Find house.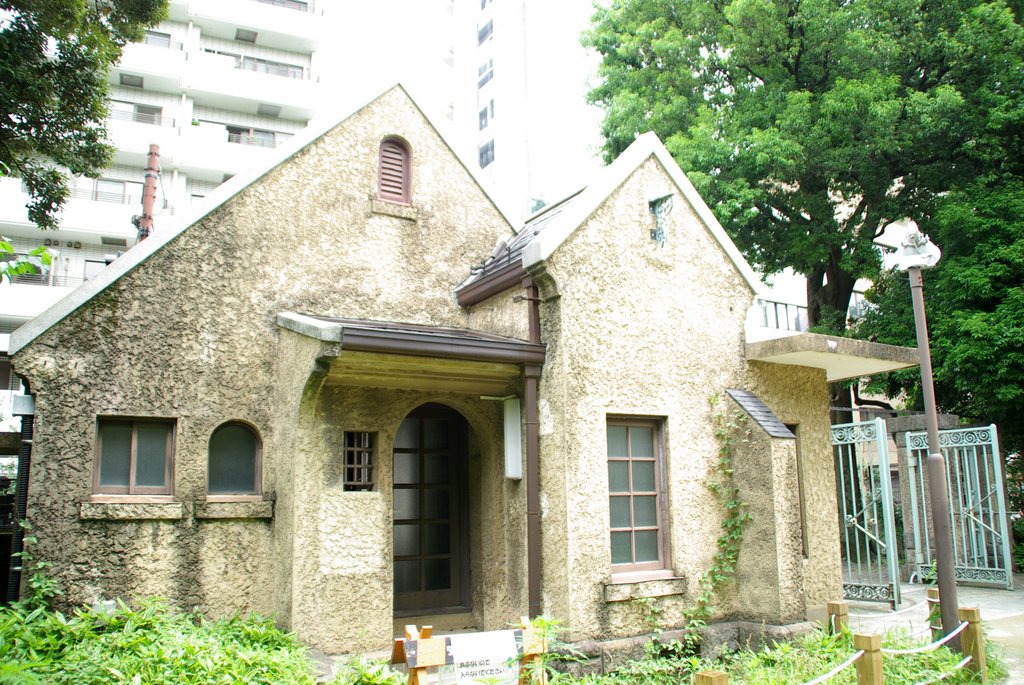
{"left": 436, "top": 0, "right": 942, "bottom": 328}.
